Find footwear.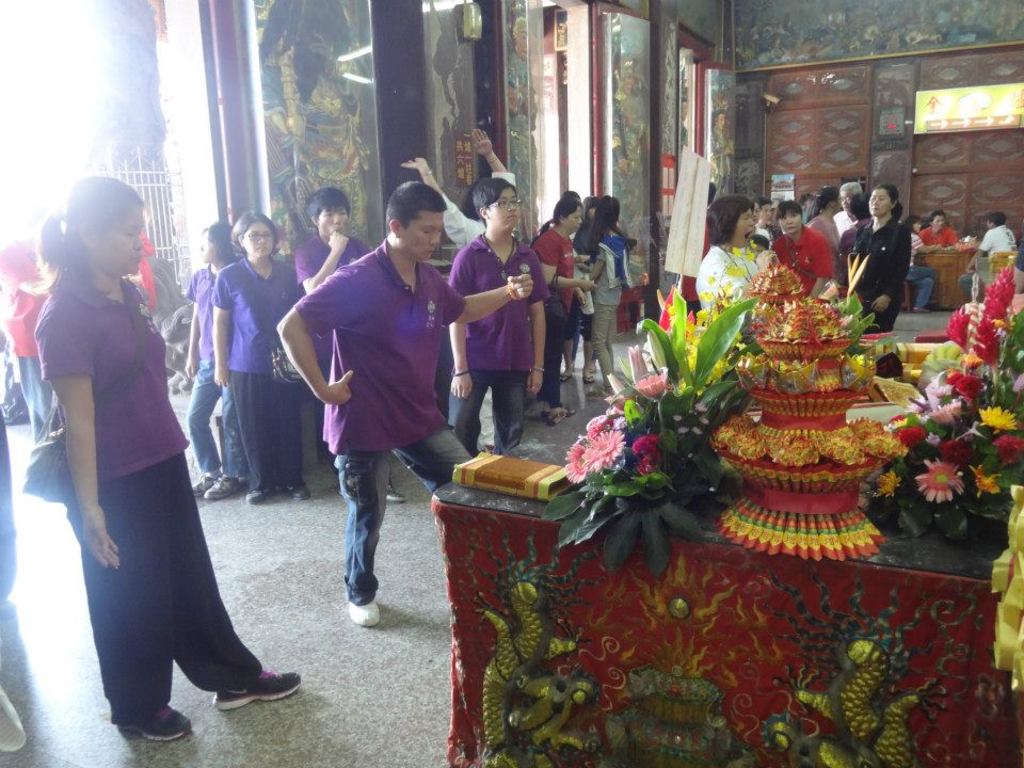
pyautogui.locateOnScreen(288, 477, 306, 501).
